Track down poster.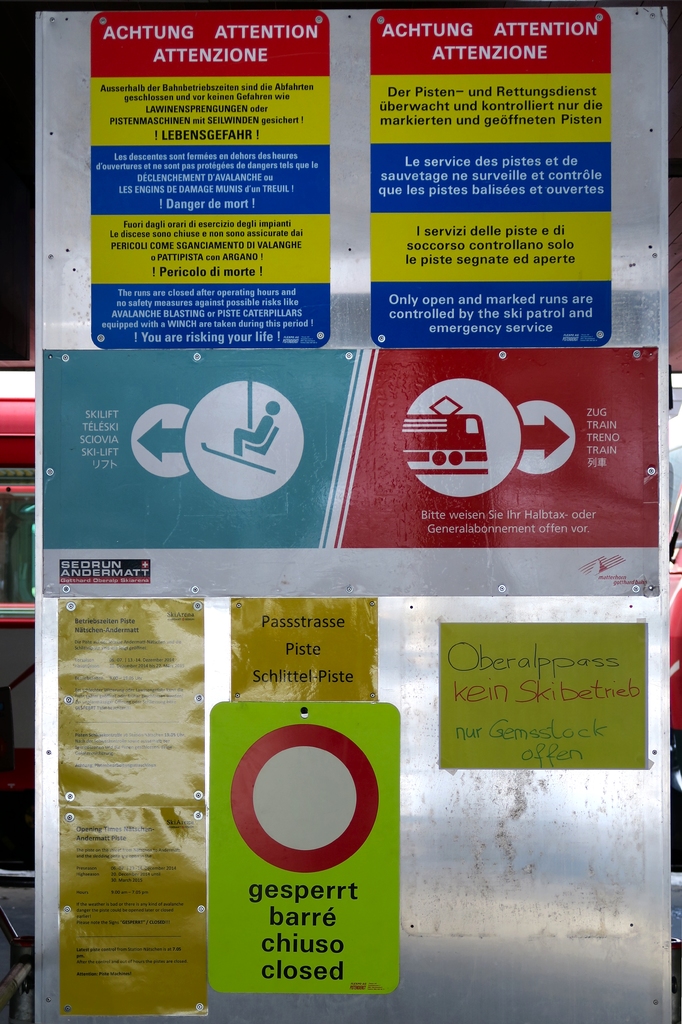
Tracked to {"left": 229, "top": 591, "right": 385, "bottom": 698}.
